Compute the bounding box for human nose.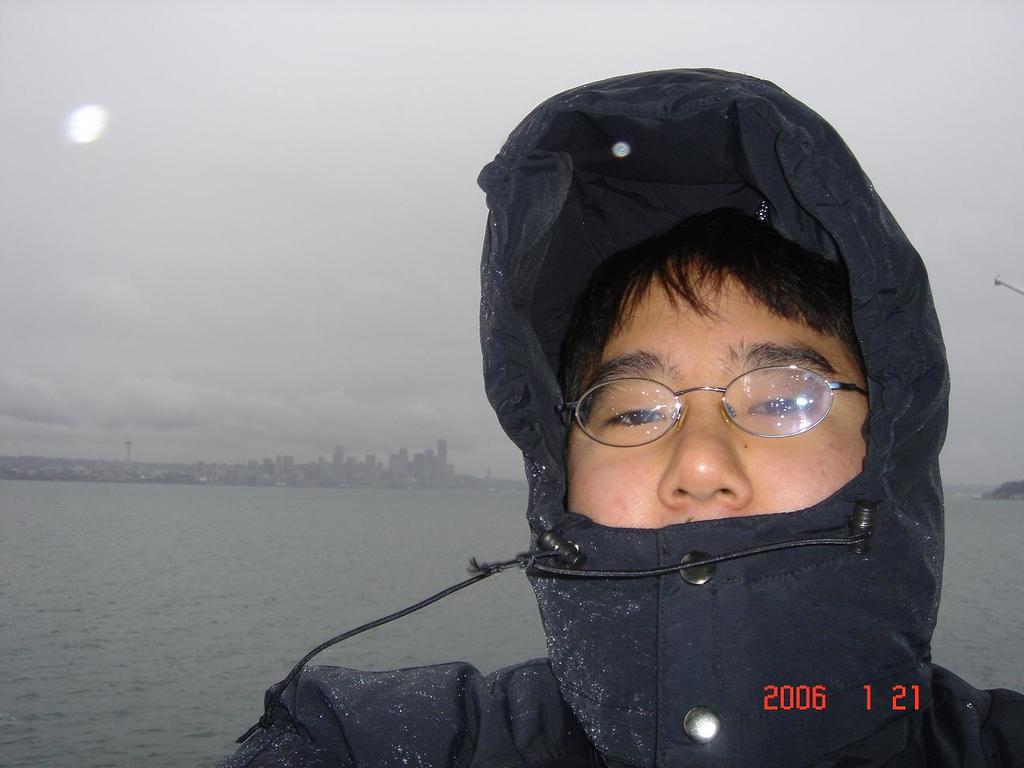
box=[655, 407, 748, 506].
